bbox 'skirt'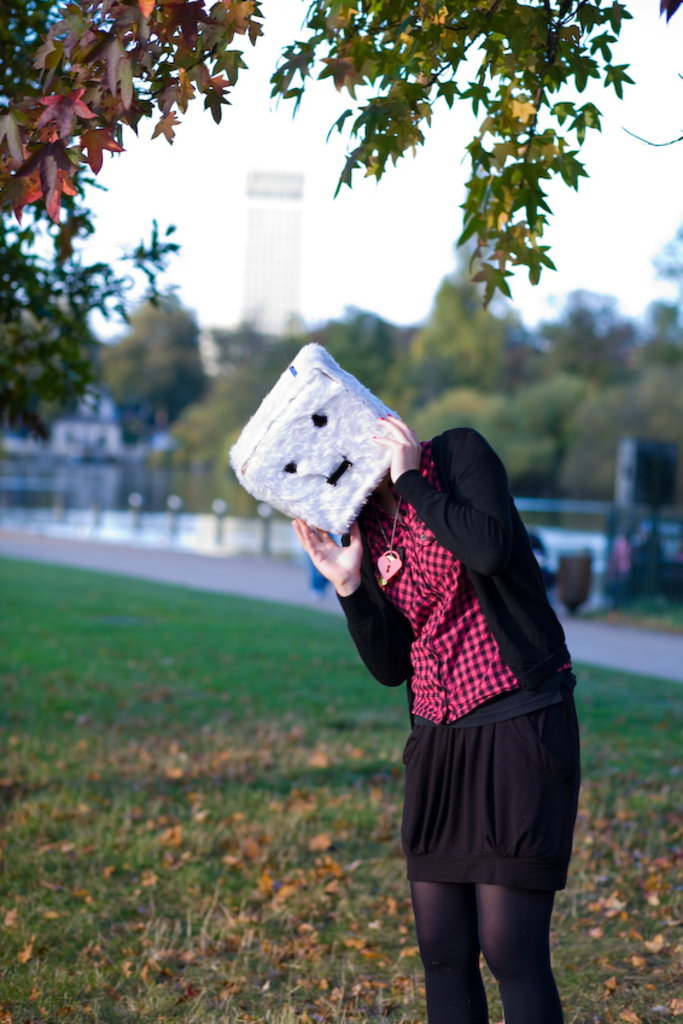
(x1=395, y1=697, x2=582, y2=890)
